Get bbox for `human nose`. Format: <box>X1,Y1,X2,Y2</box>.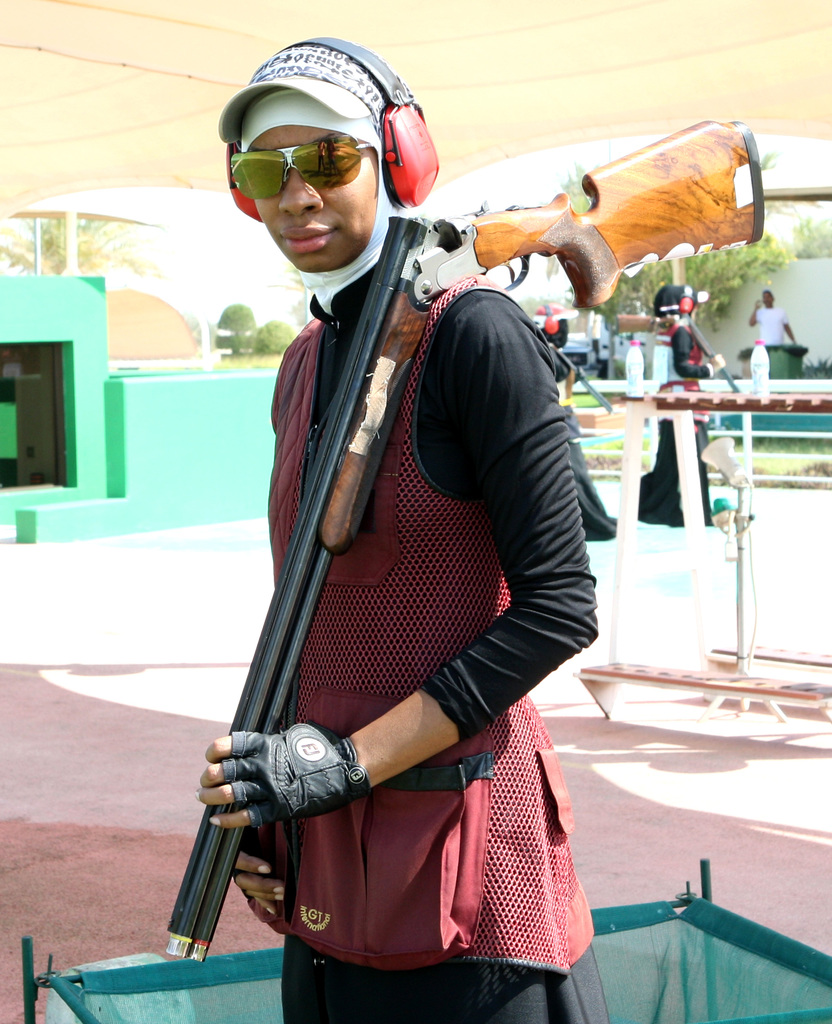
<box>280,168,323,214</box>.
